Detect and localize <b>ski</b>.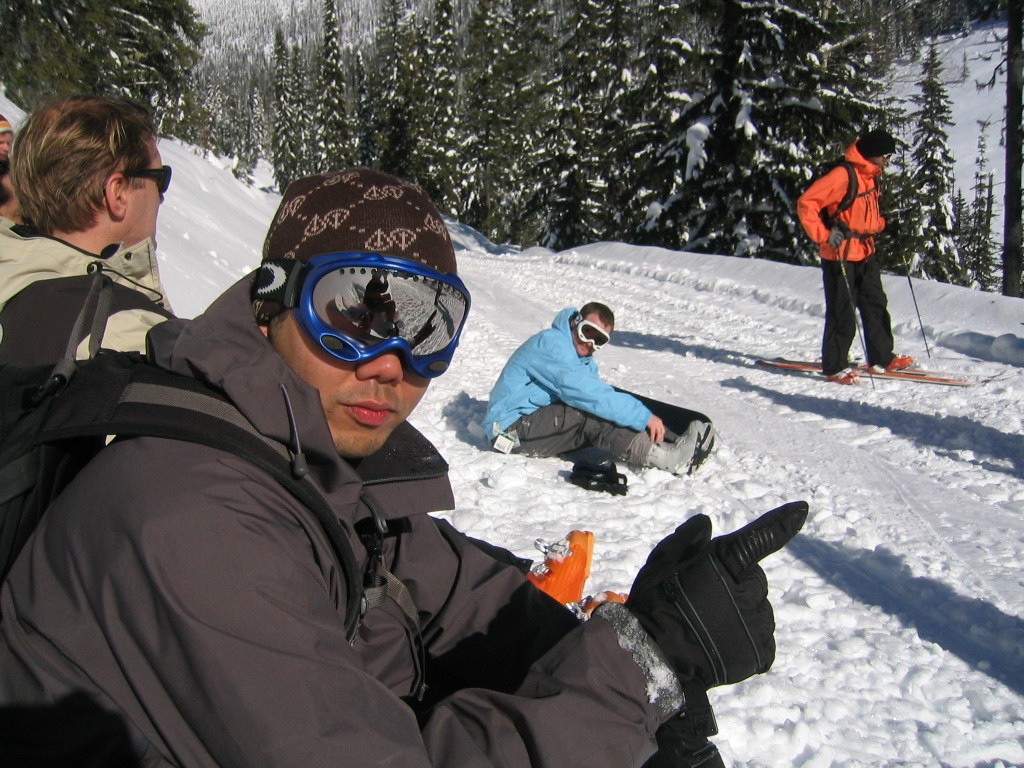
Localized at box(757, 352, 1017, 392).
